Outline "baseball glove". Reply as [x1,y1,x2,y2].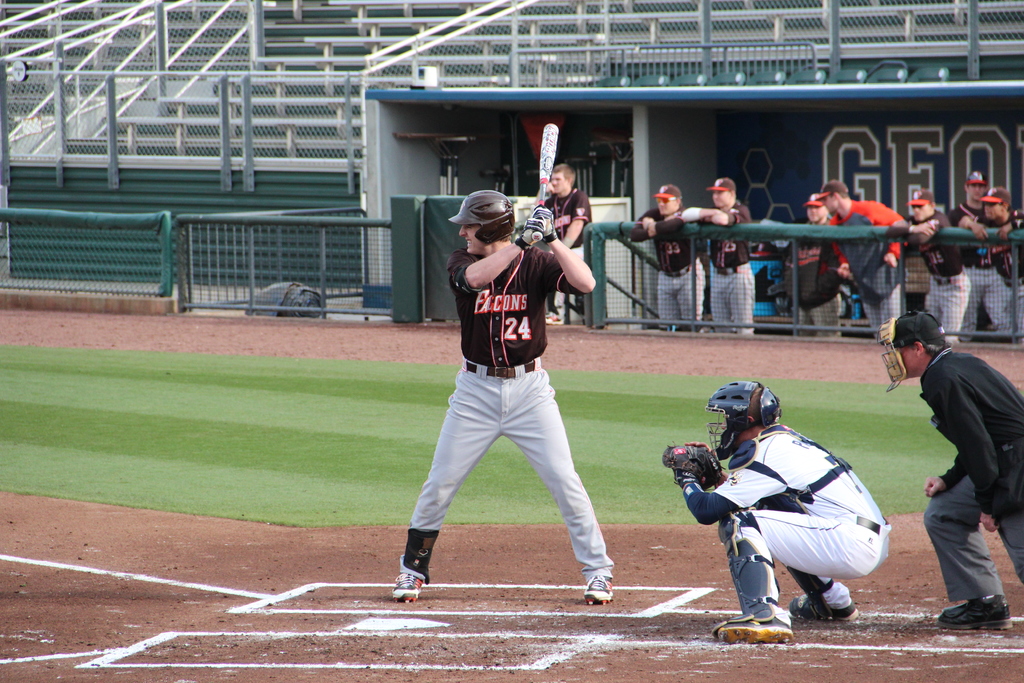
[660,440,726,490].
